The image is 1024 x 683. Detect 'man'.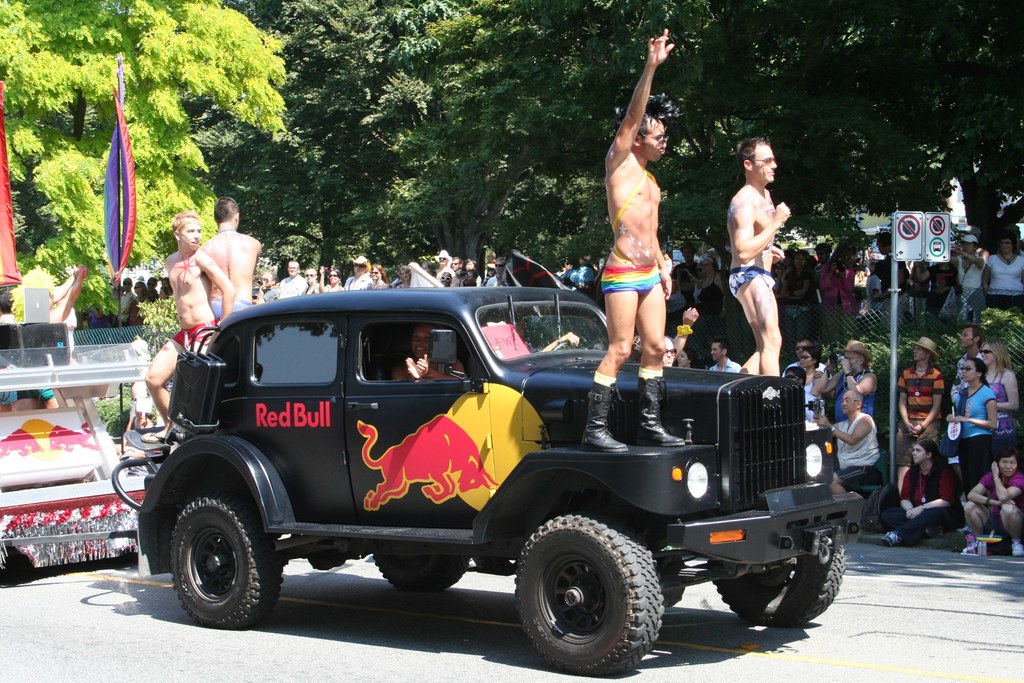
Detection: detection(116, 277, 135, 326).
